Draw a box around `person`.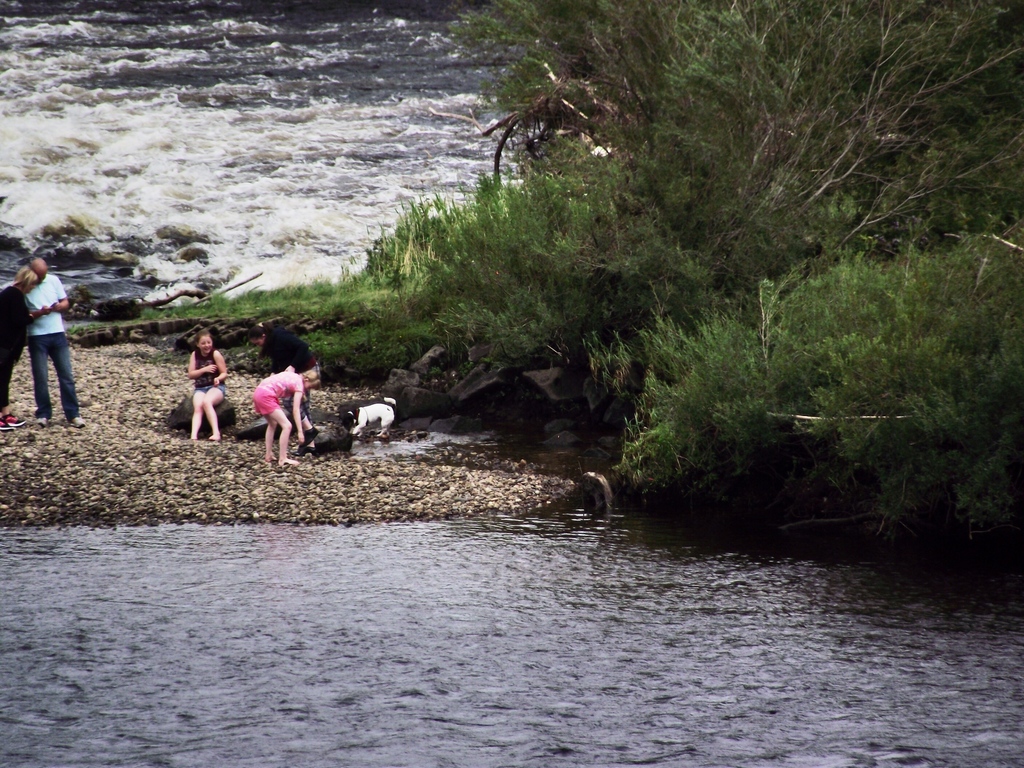
[244, 359, 321, 460].
